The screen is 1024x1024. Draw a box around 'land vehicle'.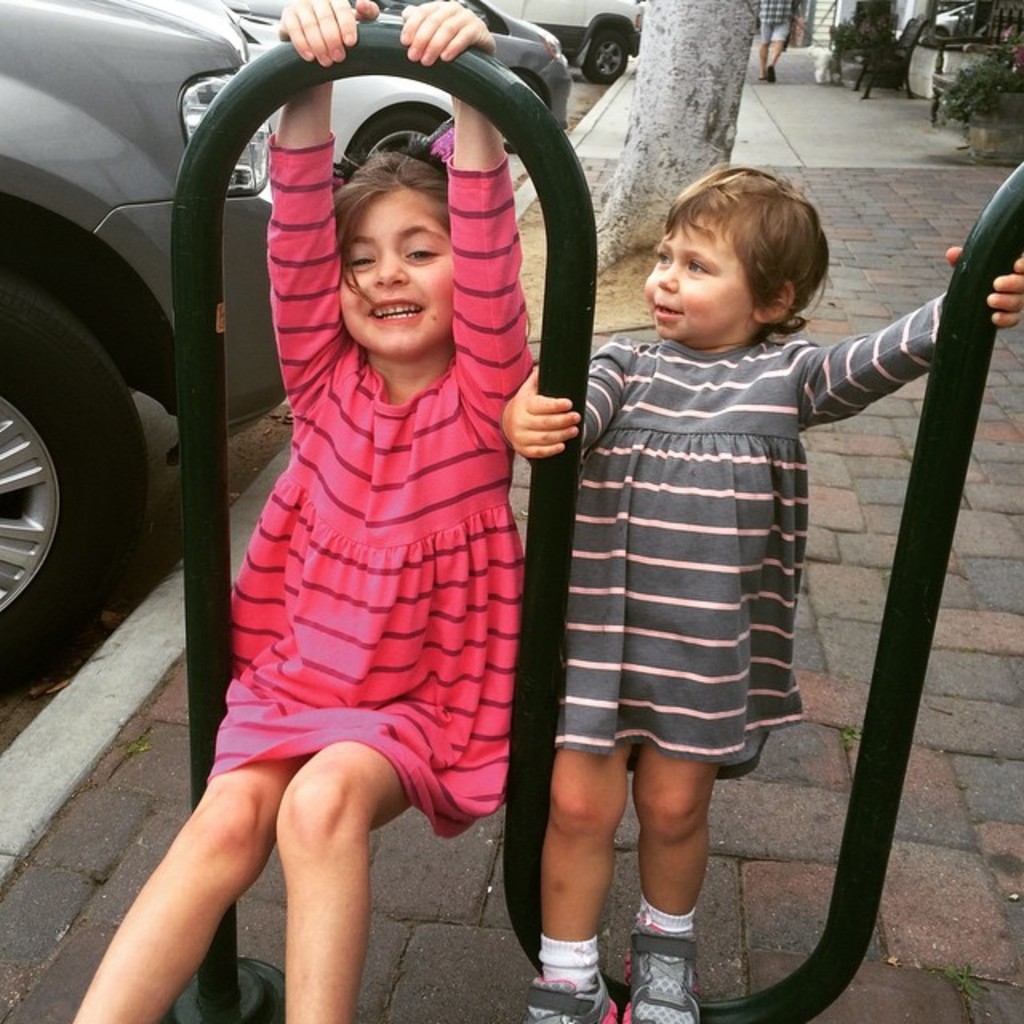
detection(234, 5, 459, 178).
